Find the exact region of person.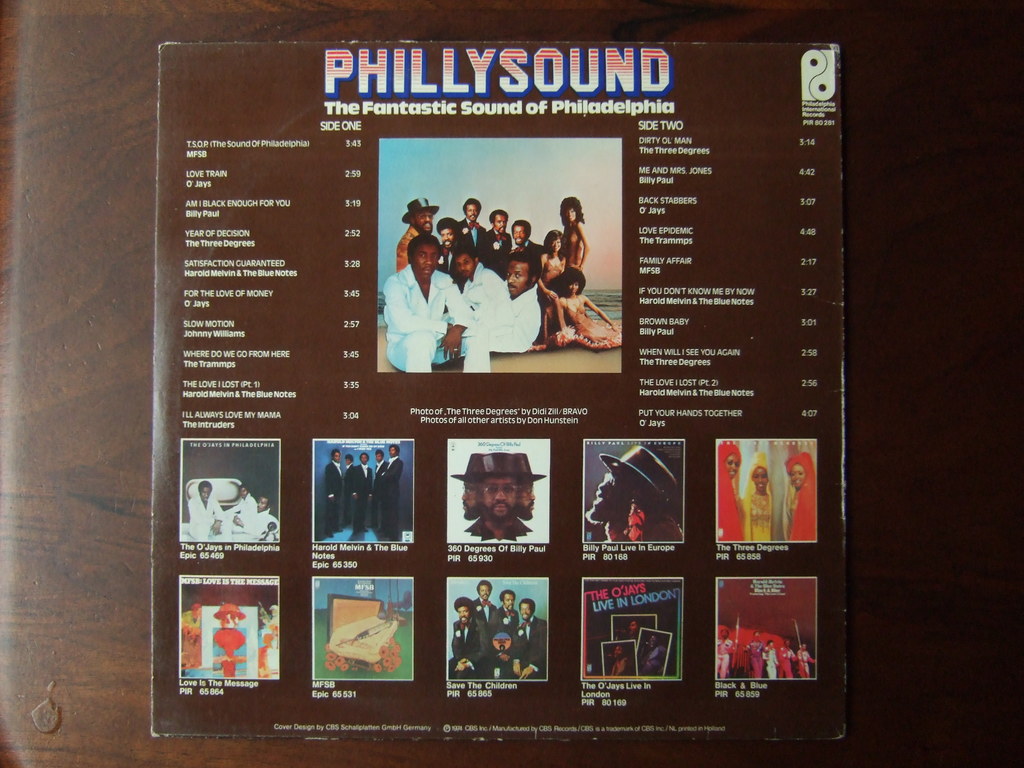
Exact region: 741:456:772:543.
